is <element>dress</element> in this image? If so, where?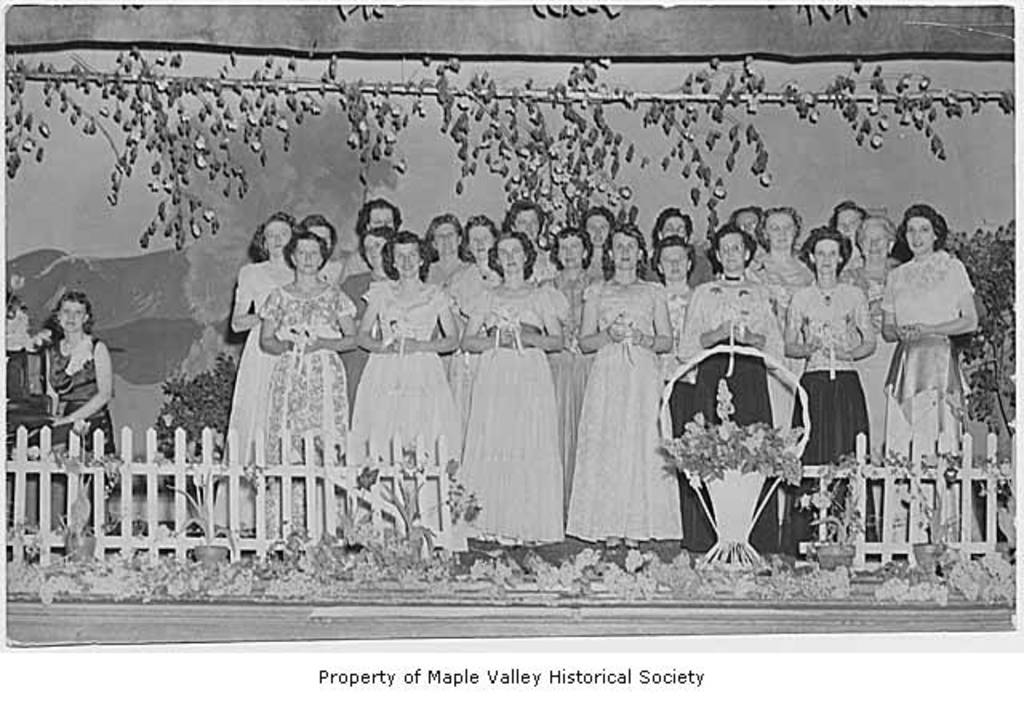
Yes, at box(656, 272, 712, 445).
